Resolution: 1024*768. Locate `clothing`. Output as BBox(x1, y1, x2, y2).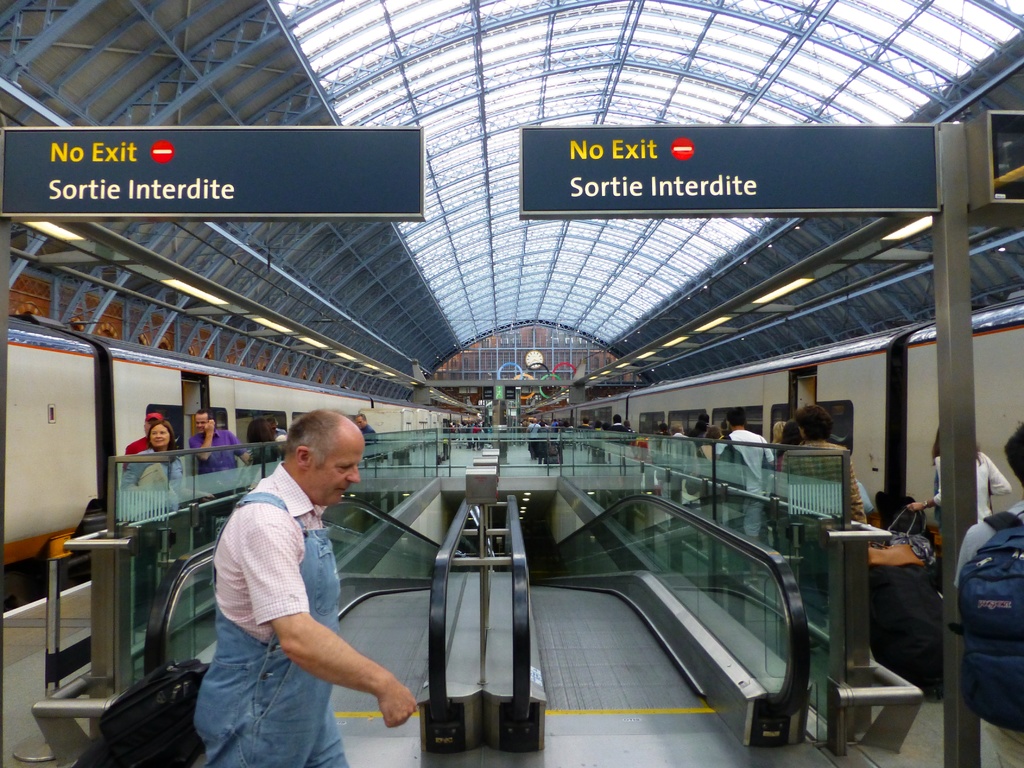
BBox(122, 434, 148, 468).
